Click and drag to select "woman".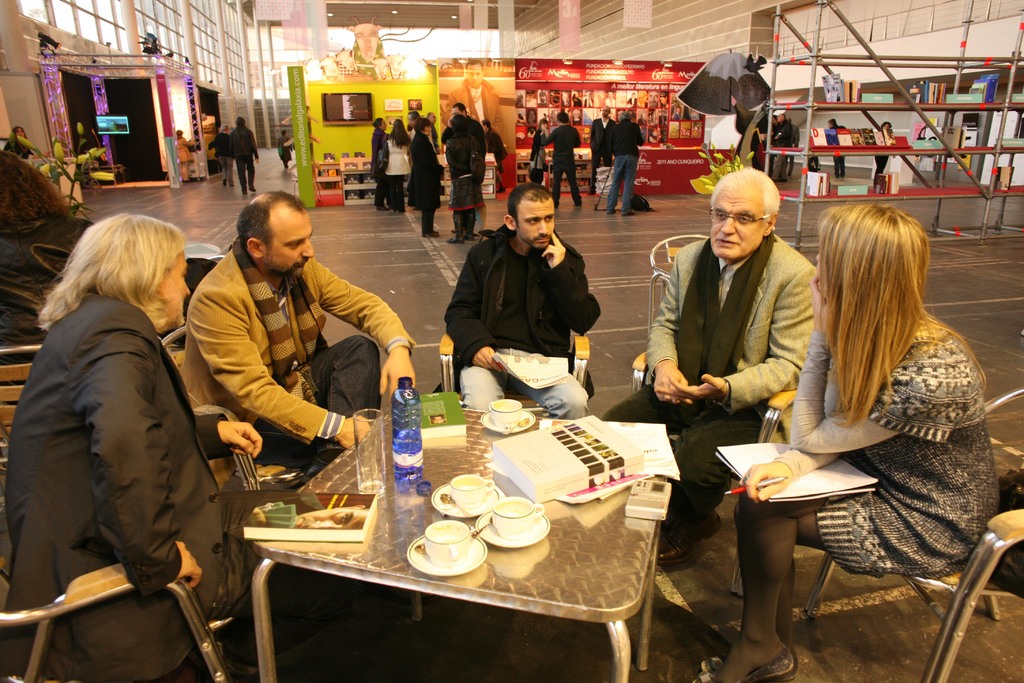
Selection: 766,184,991,682.
